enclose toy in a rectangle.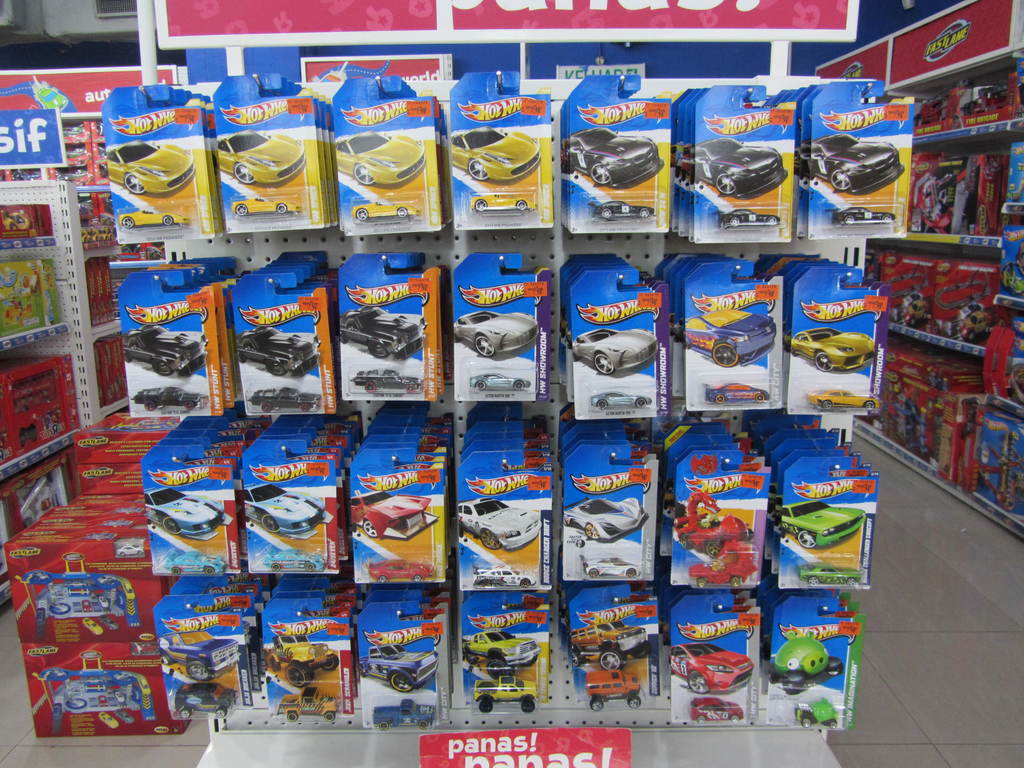
region(581, 557, 638, 584).
